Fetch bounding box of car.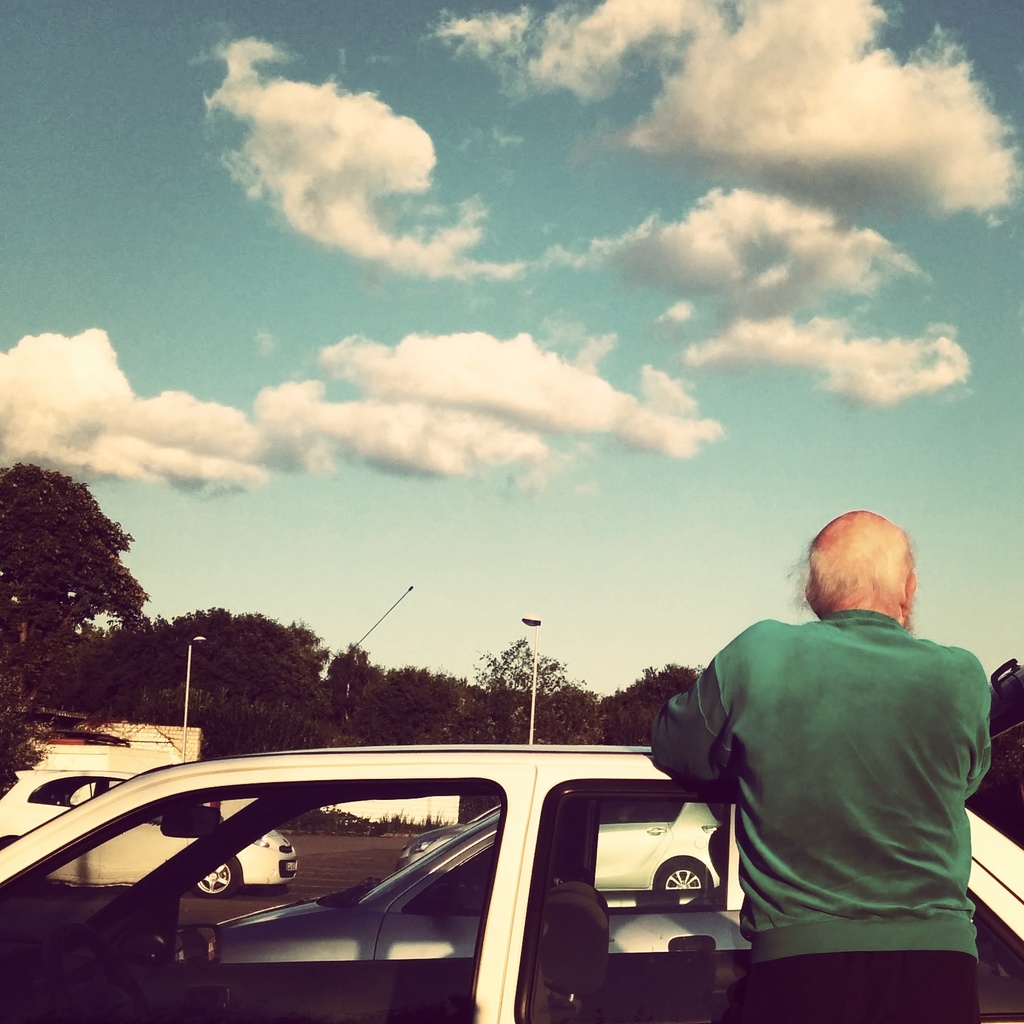
Bbox: bbox=[0, 767, 298, 898].
